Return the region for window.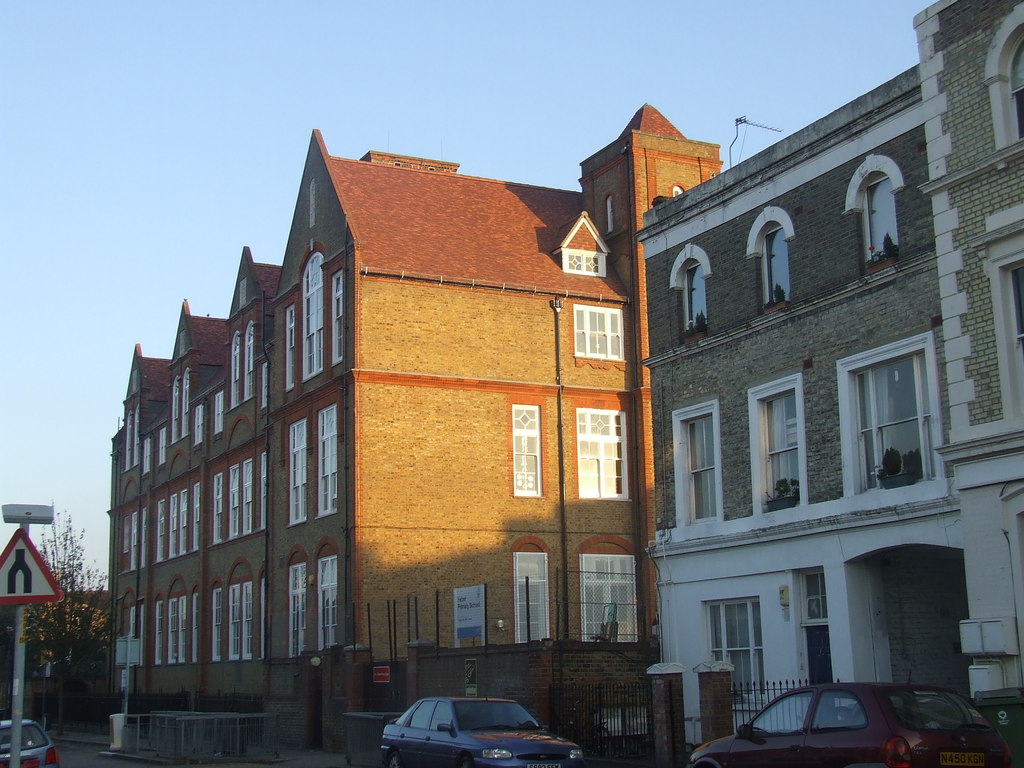
box=[125, 399, 144, 467].
